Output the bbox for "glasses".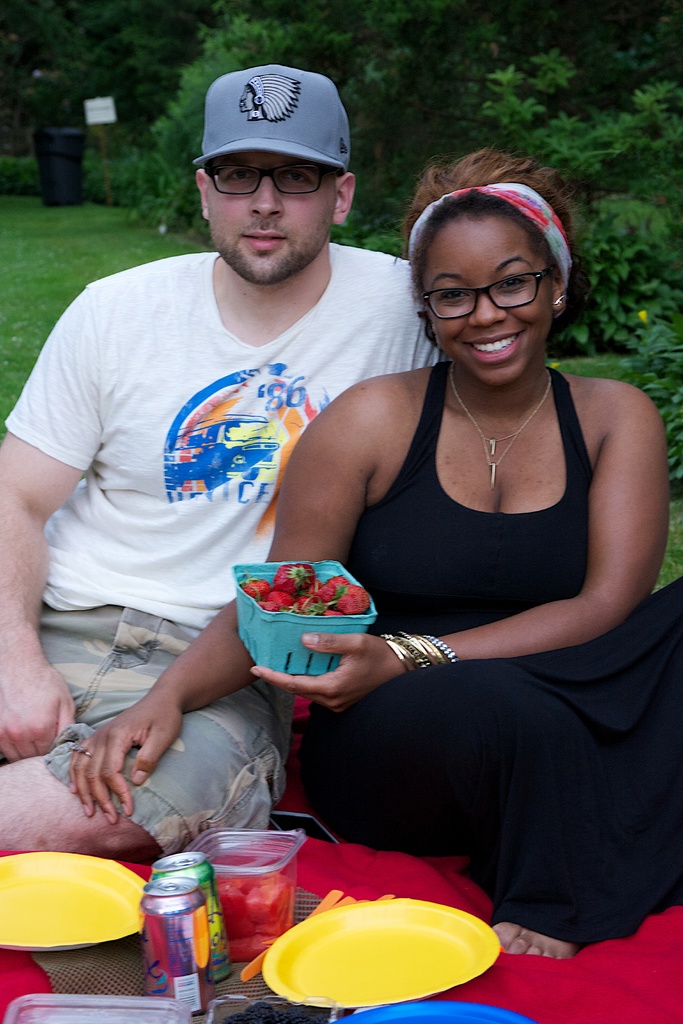
[x1=427, y1=263, x2=565, y2=314].
